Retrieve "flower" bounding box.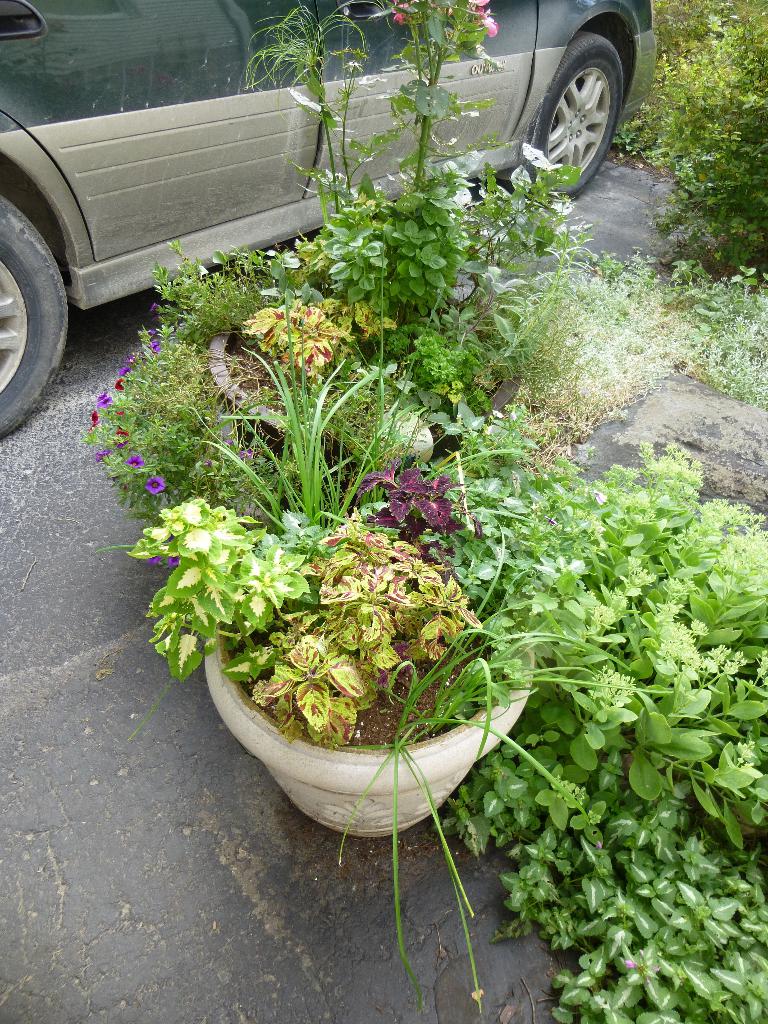
Bounding box: locate(146, 556, 158, 566).
